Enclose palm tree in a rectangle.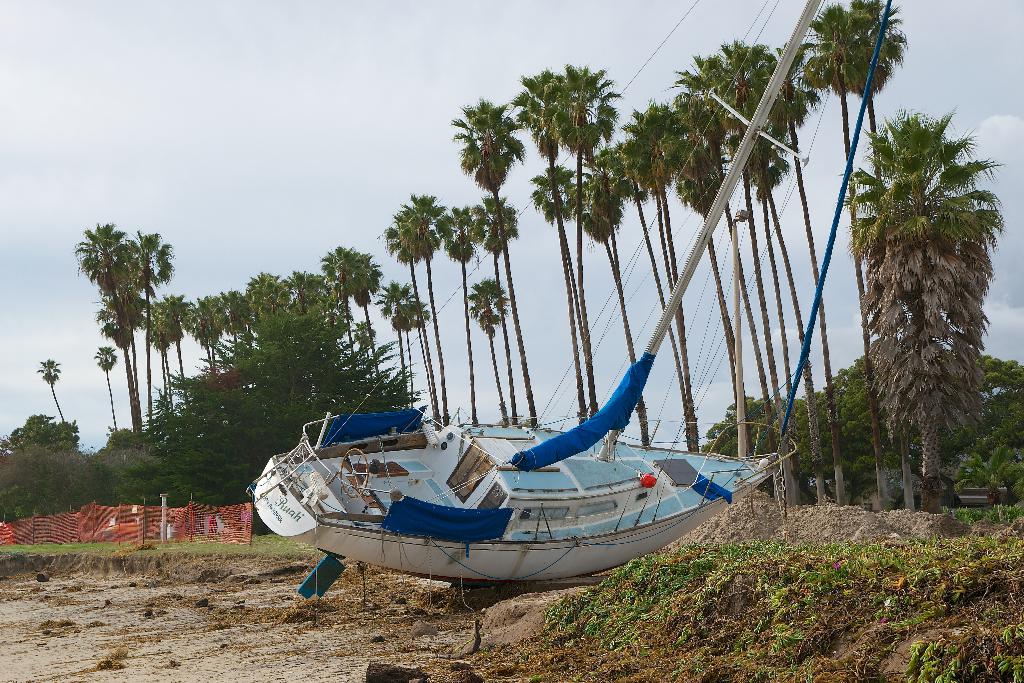
x1=335, y1=238, x2=380, y2=419.
